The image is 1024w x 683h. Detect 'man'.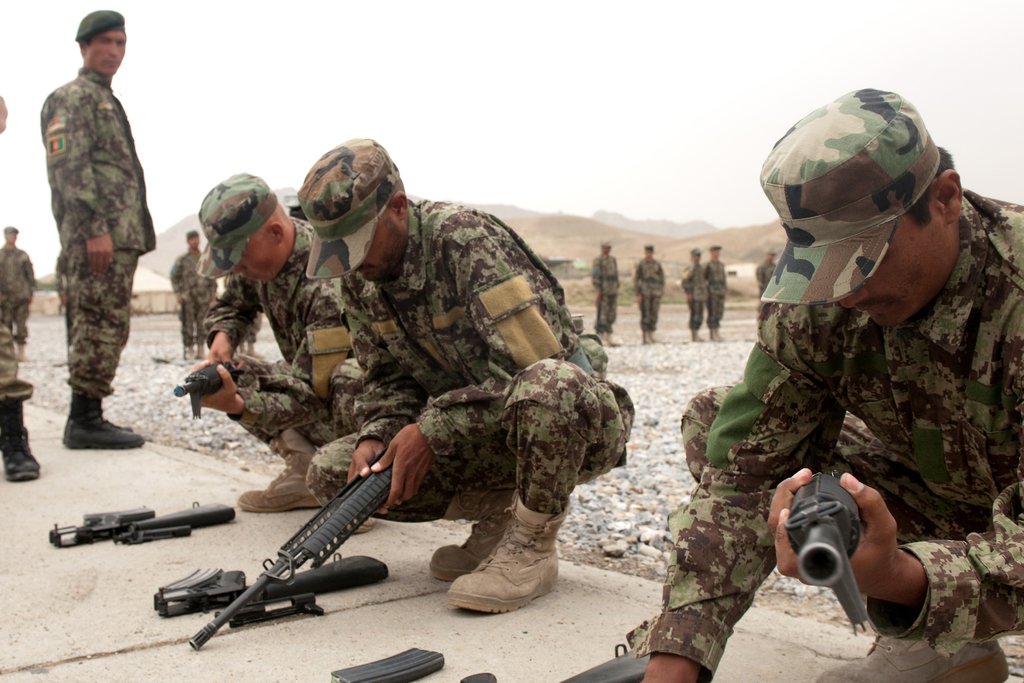
Detection: (x1=632, y1=243, x2=667, y2=343).
